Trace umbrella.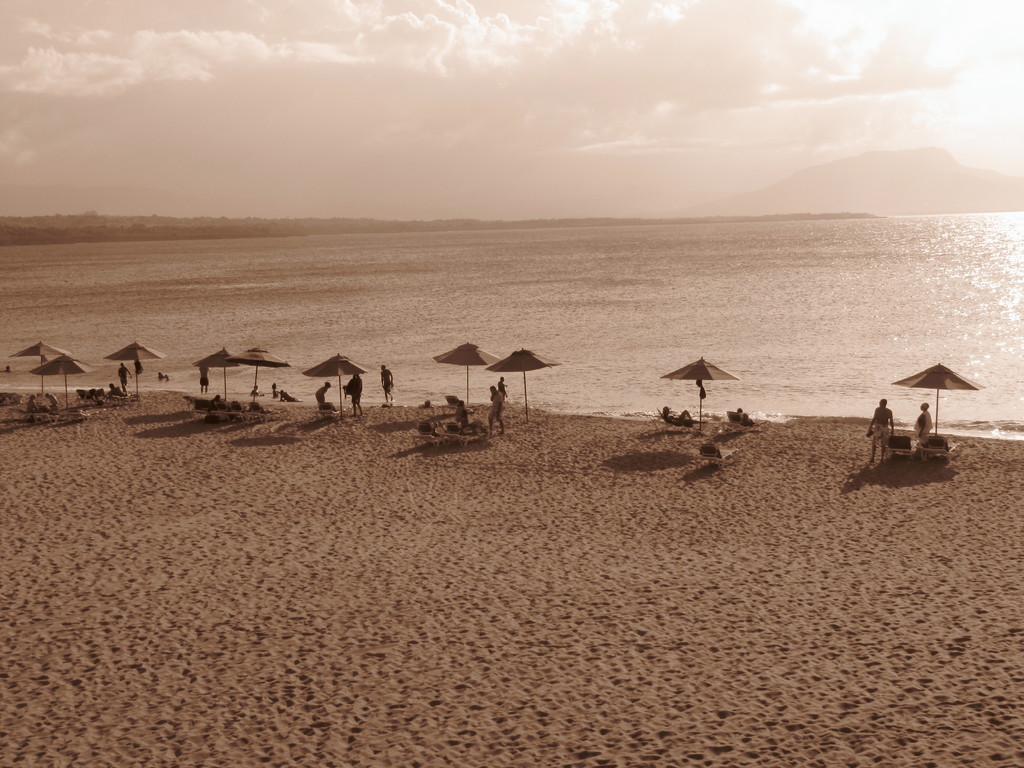
Traced to [33,358,97,410].
